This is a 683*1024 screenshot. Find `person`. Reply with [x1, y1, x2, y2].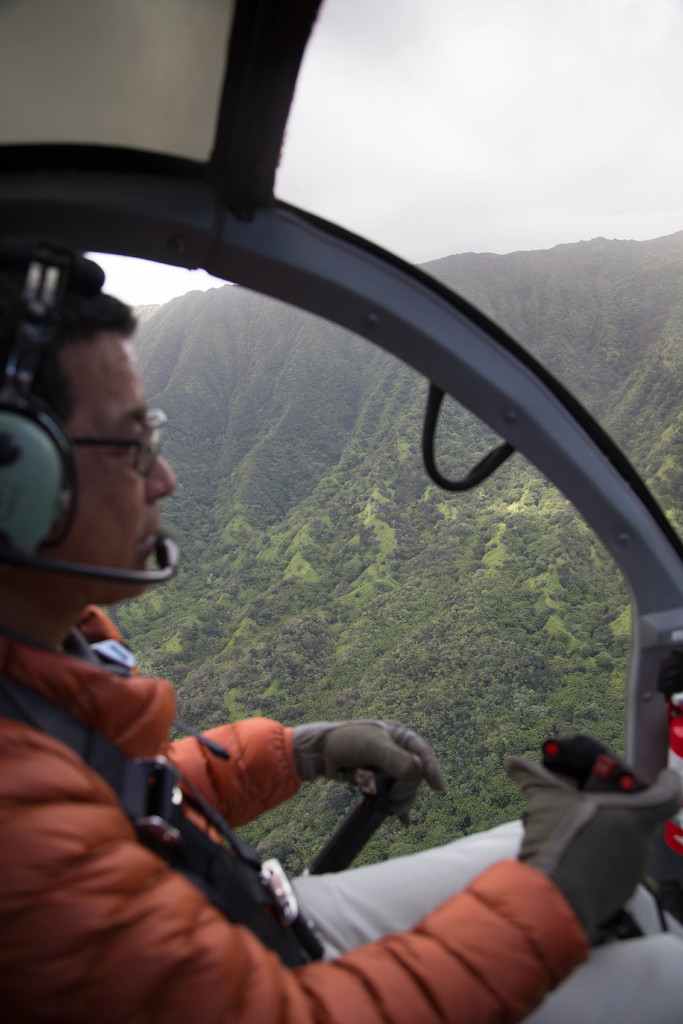
[0, 248, 682, 1023].
